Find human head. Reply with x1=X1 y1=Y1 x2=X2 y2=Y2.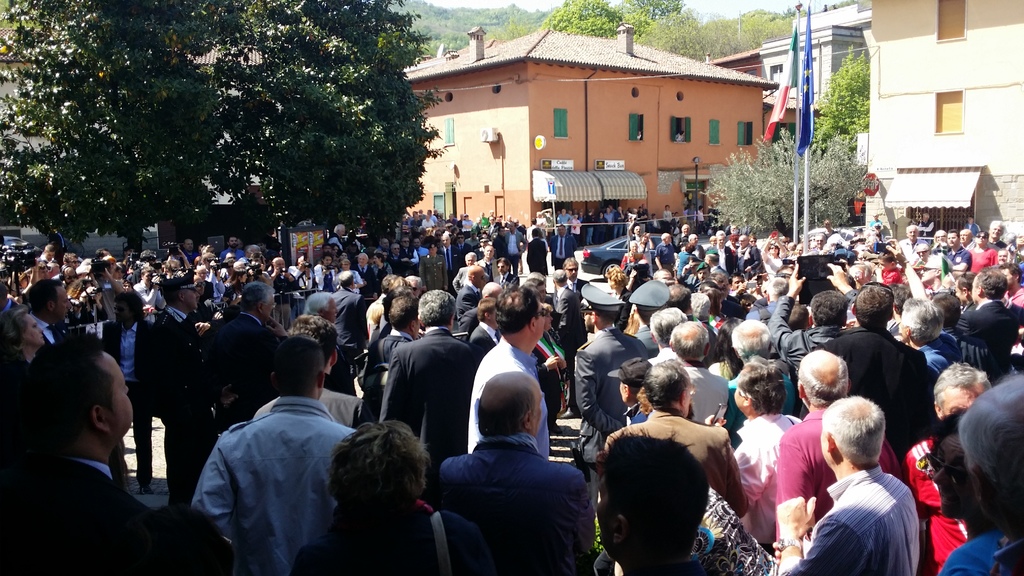
x1=899 y1=294 x2=947 y2=342.
